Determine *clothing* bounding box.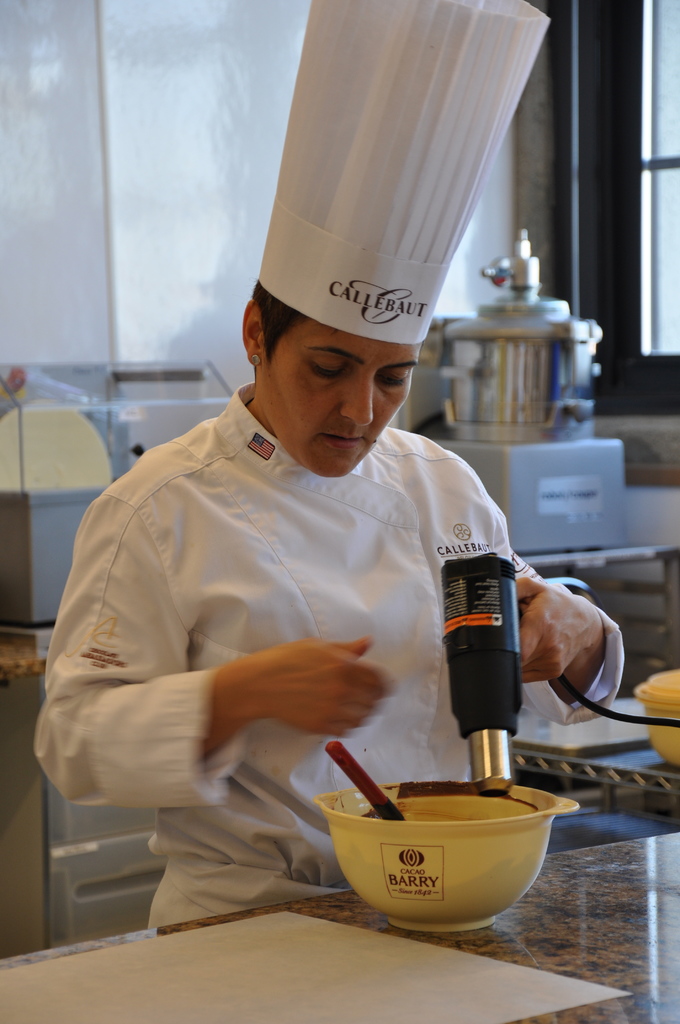
Determined: locate(55, 319, 588, 900).
